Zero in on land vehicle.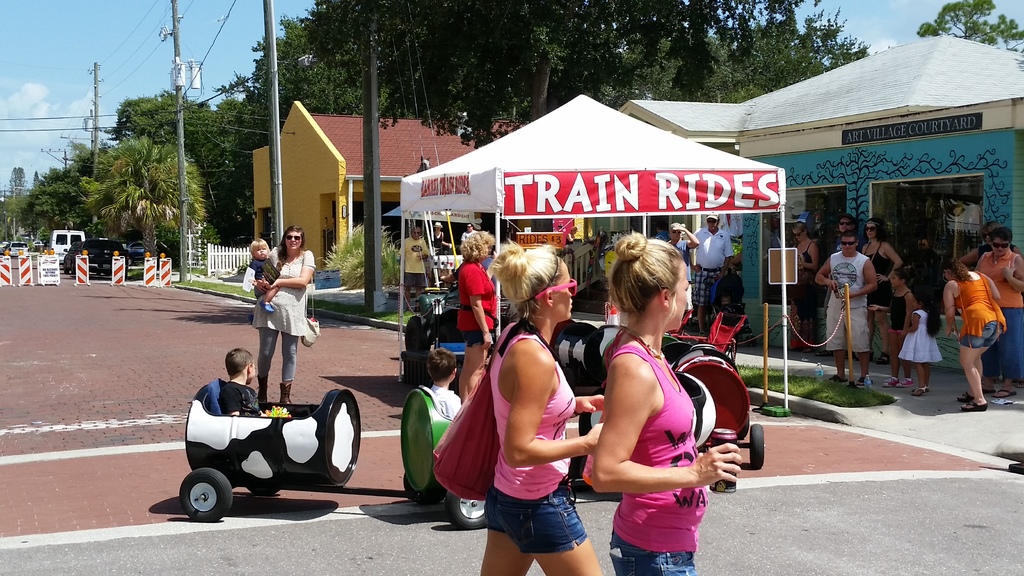
Zeroed in: region(50, 230, 80, 259).
